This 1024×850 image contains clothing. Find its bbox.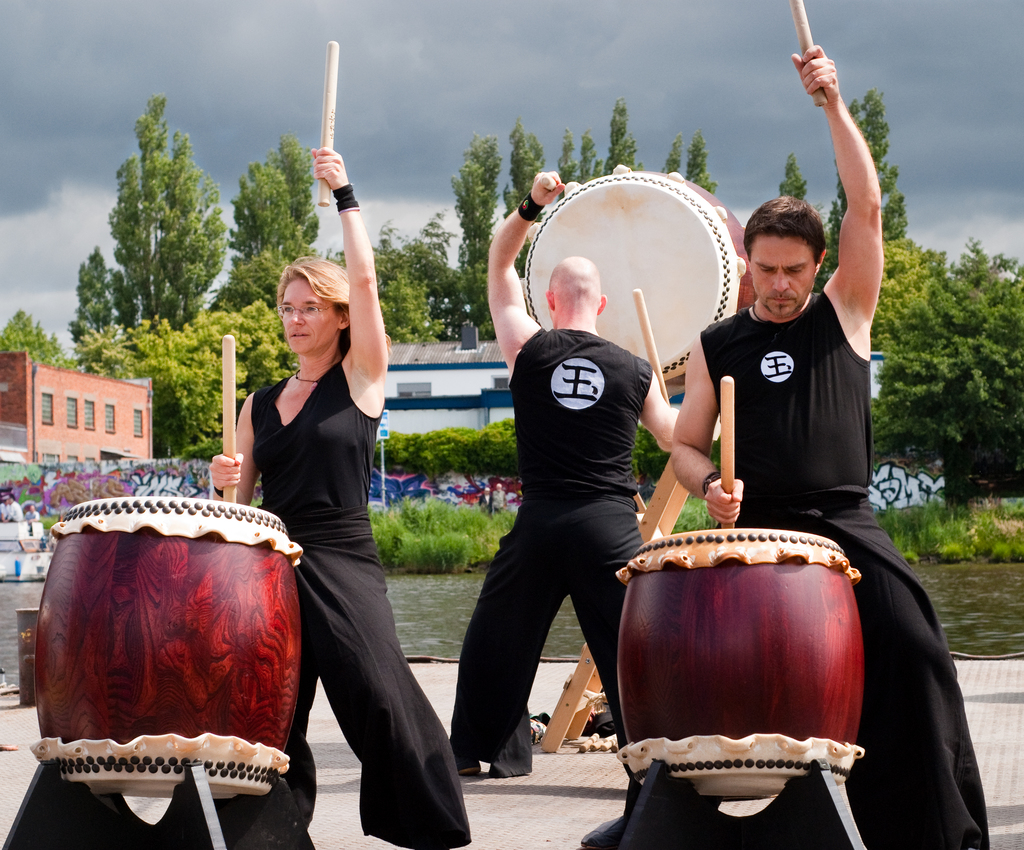
248 360 470 849.
